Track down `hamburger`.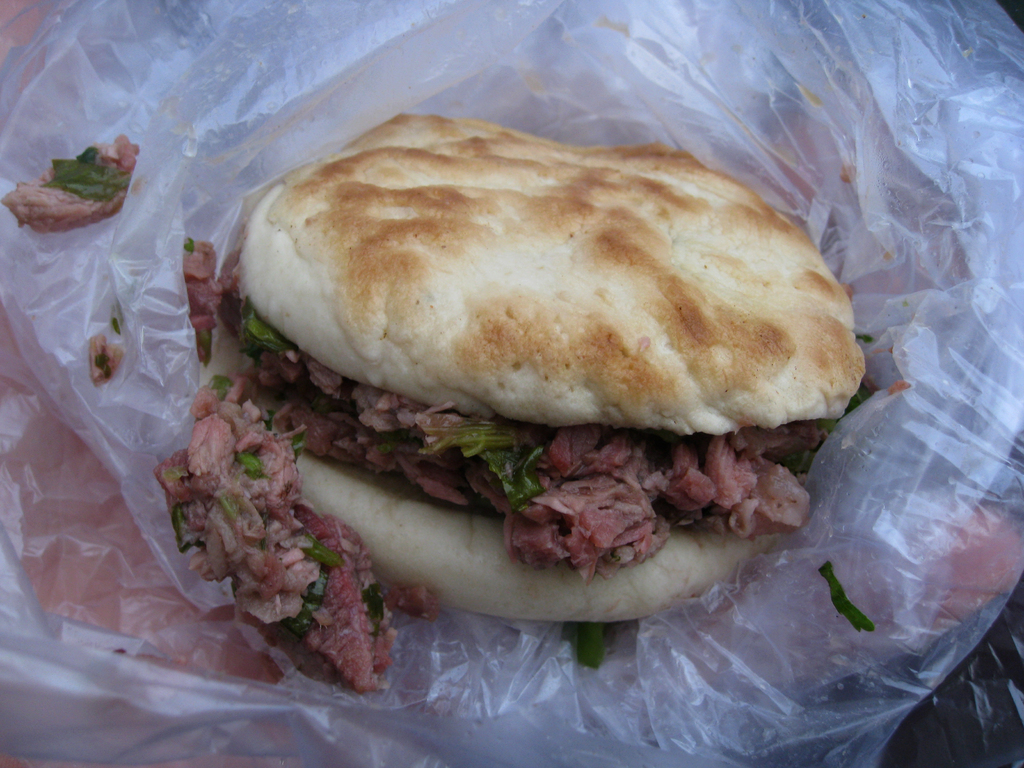
Tracked to [208,117,869,623].
